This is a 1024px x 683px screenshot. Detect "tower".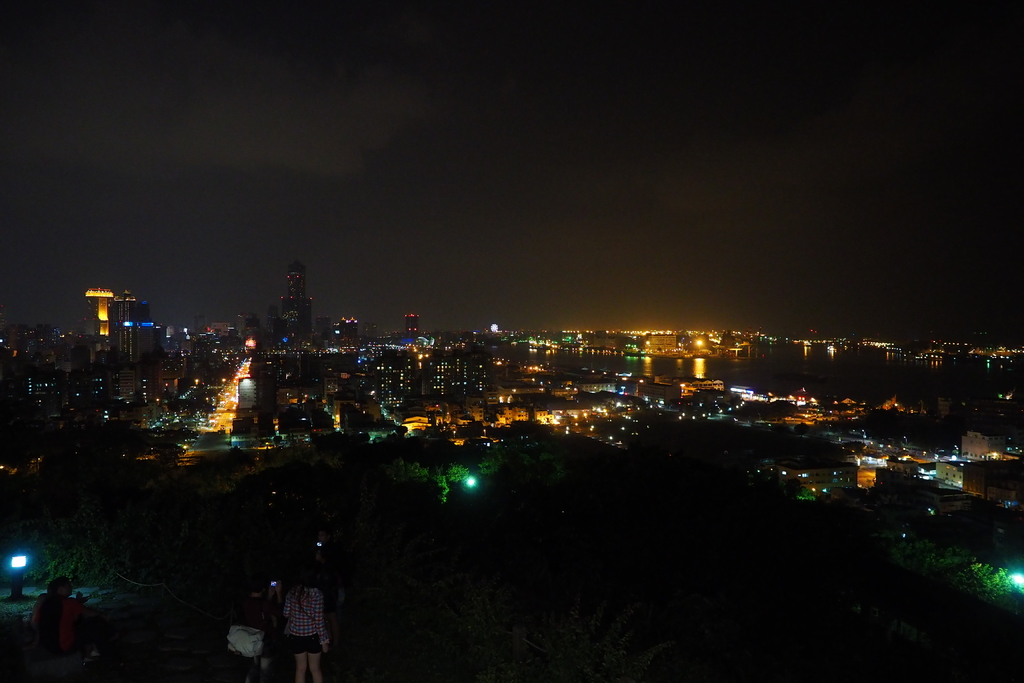
(404,313,418,333).
